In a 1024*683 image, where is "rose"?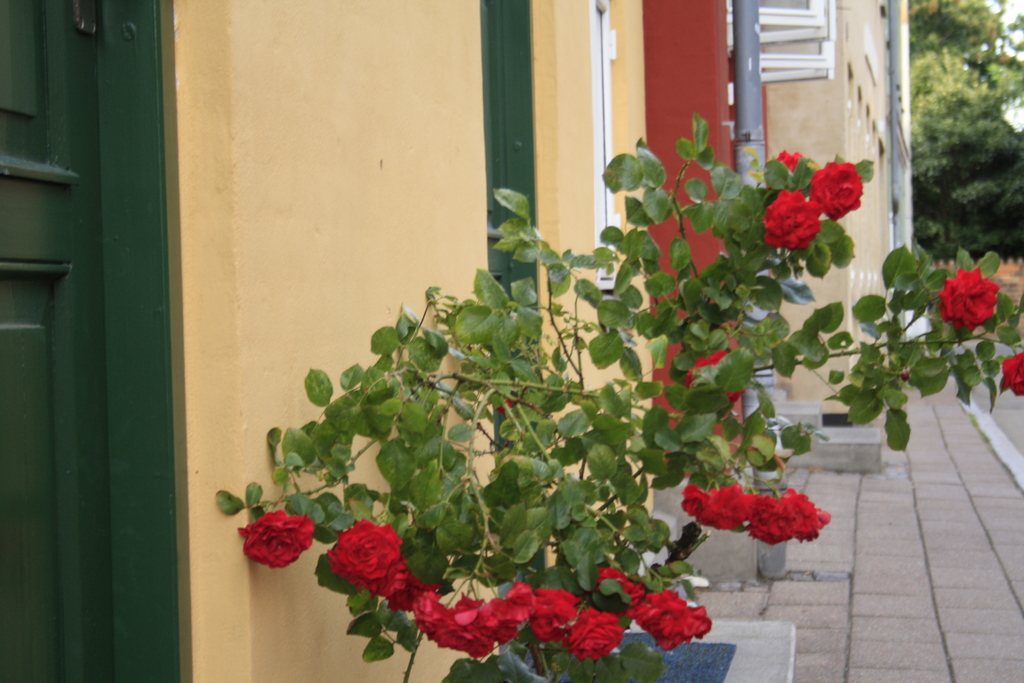
x1=941, y1=267, x2=1002, y2=331.
